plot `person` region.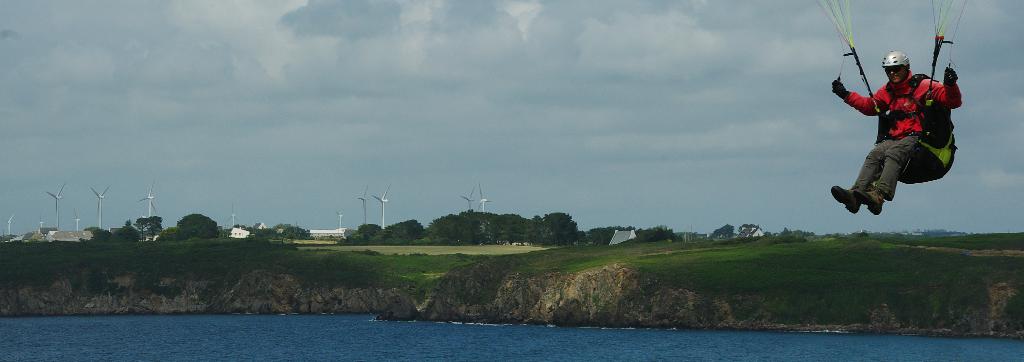
Plotted at 829/52/963/217.
